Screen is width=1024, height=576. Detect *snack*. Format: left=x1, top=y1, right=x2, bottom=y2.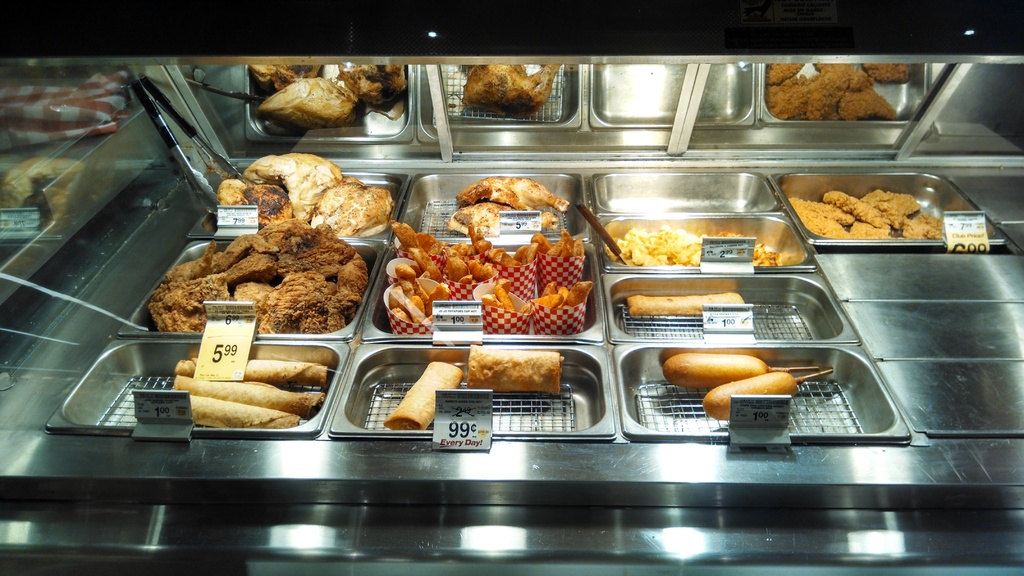
left=700, top=372, right=798, bottom=420.
